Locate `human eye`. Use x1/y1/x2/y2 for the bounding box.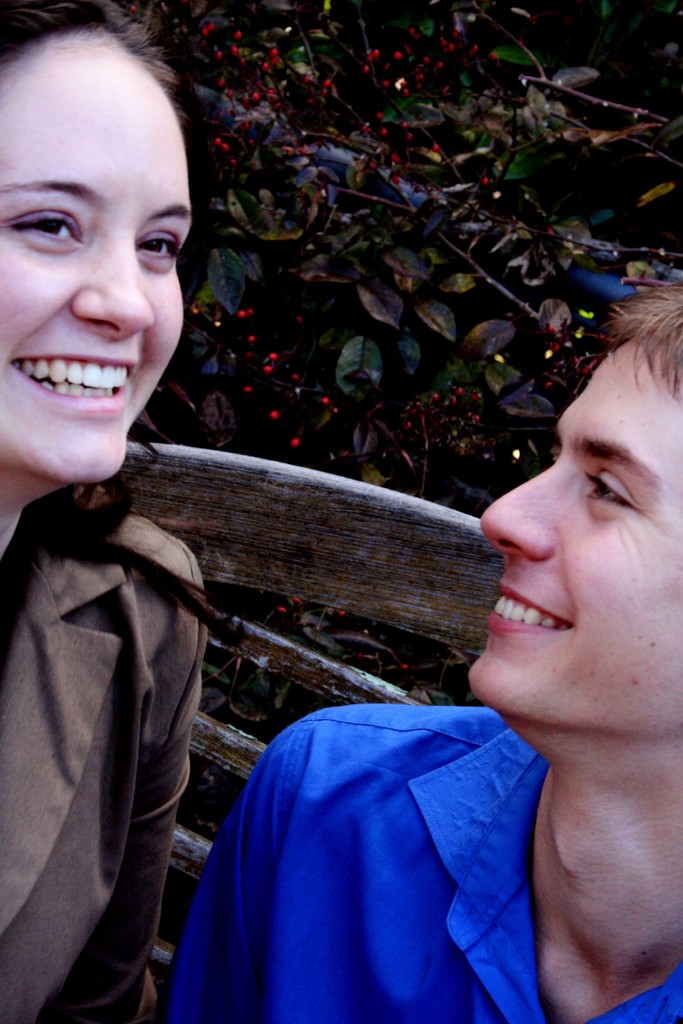
127/226/179/273.
